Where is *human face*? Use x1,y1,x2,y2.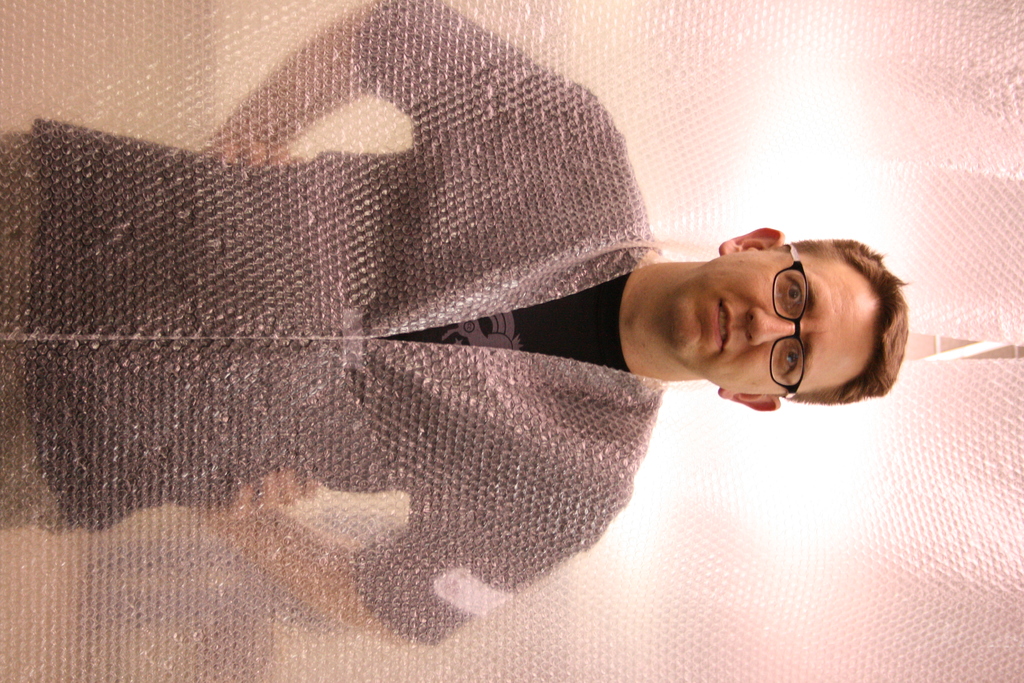
666,248,877,393.
